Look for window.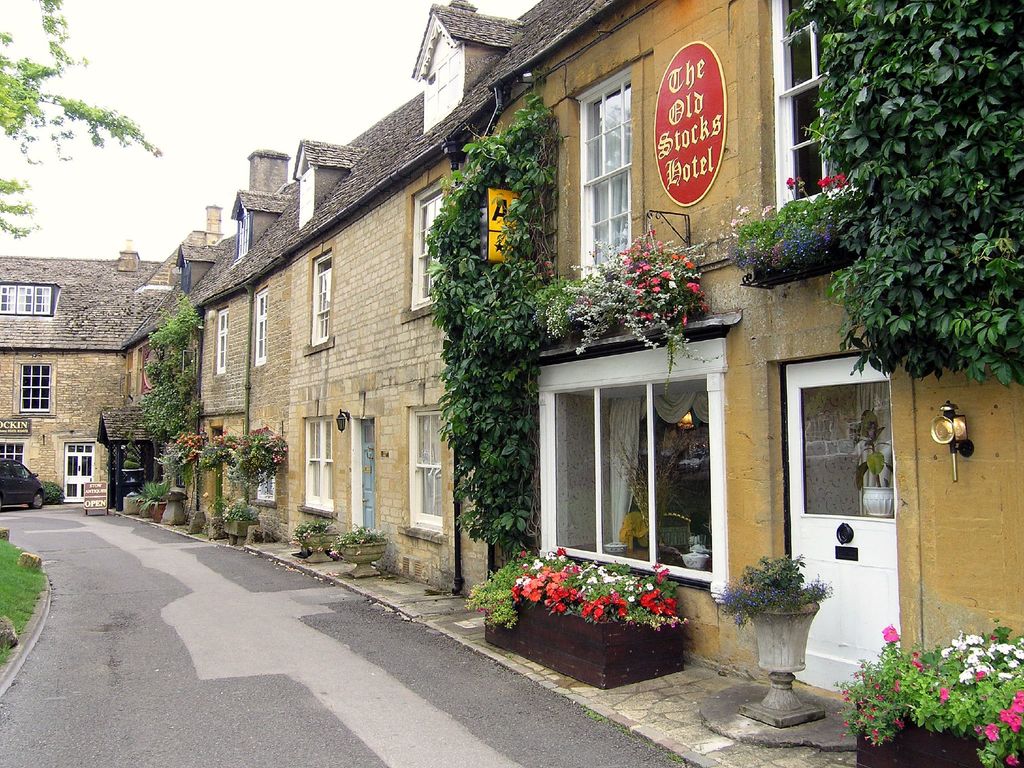
Found: [left=296, top=169, right=313, bottom=227].
